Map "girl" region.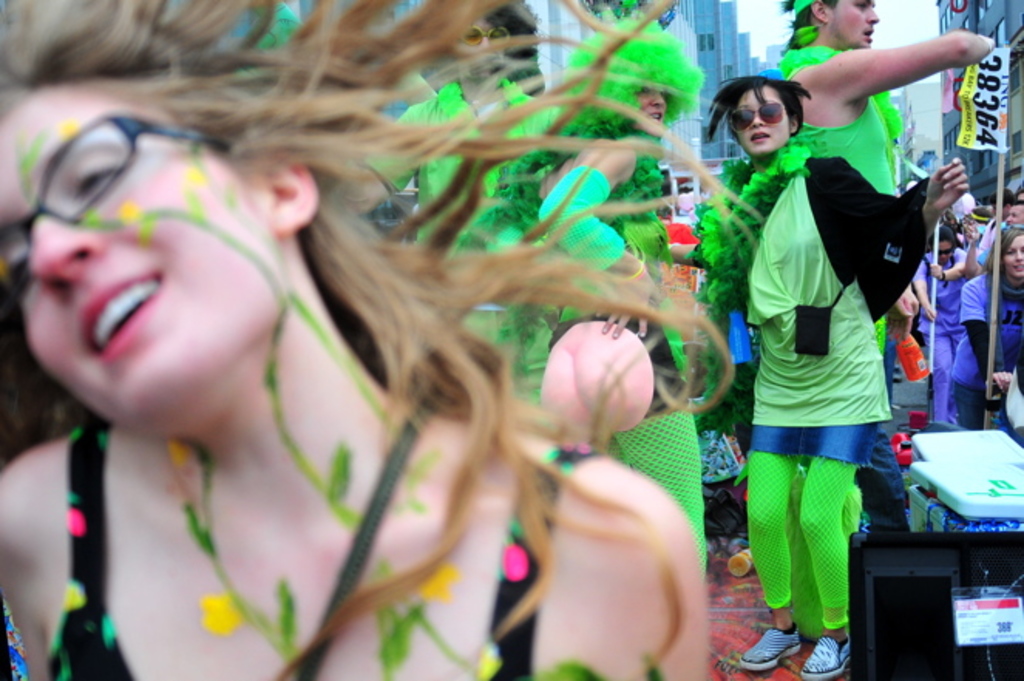
Mapped to 958:227:1022:443.
